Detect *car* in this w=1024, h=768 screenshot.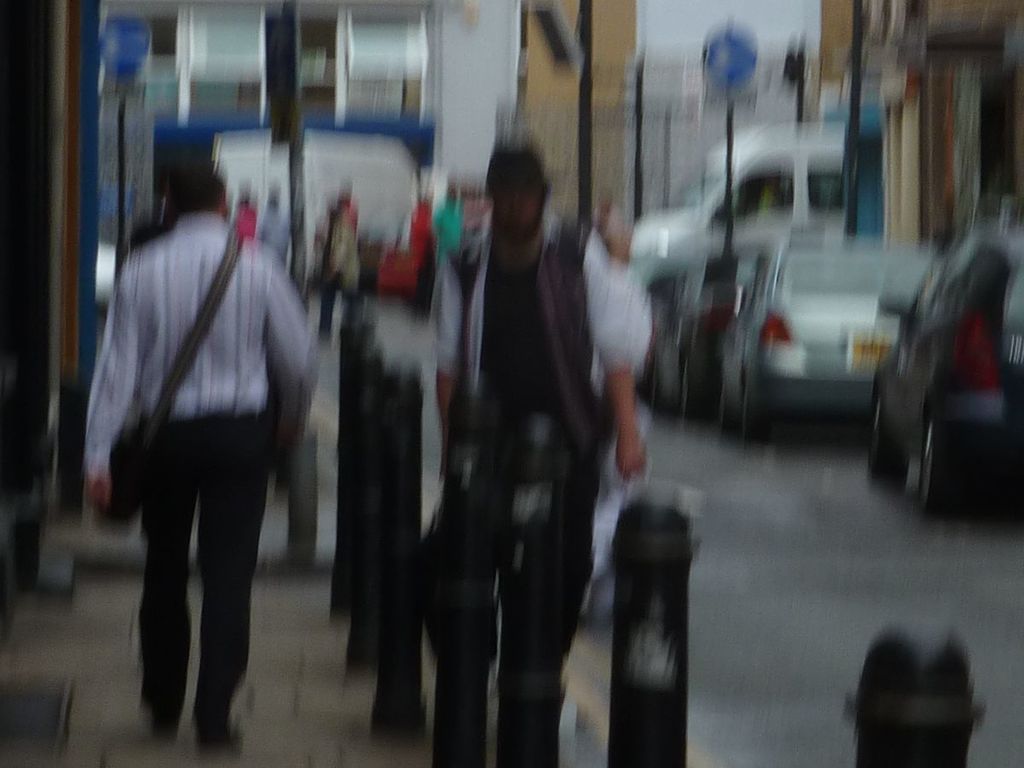
Detection: locate(650, 257, 742, 415).
